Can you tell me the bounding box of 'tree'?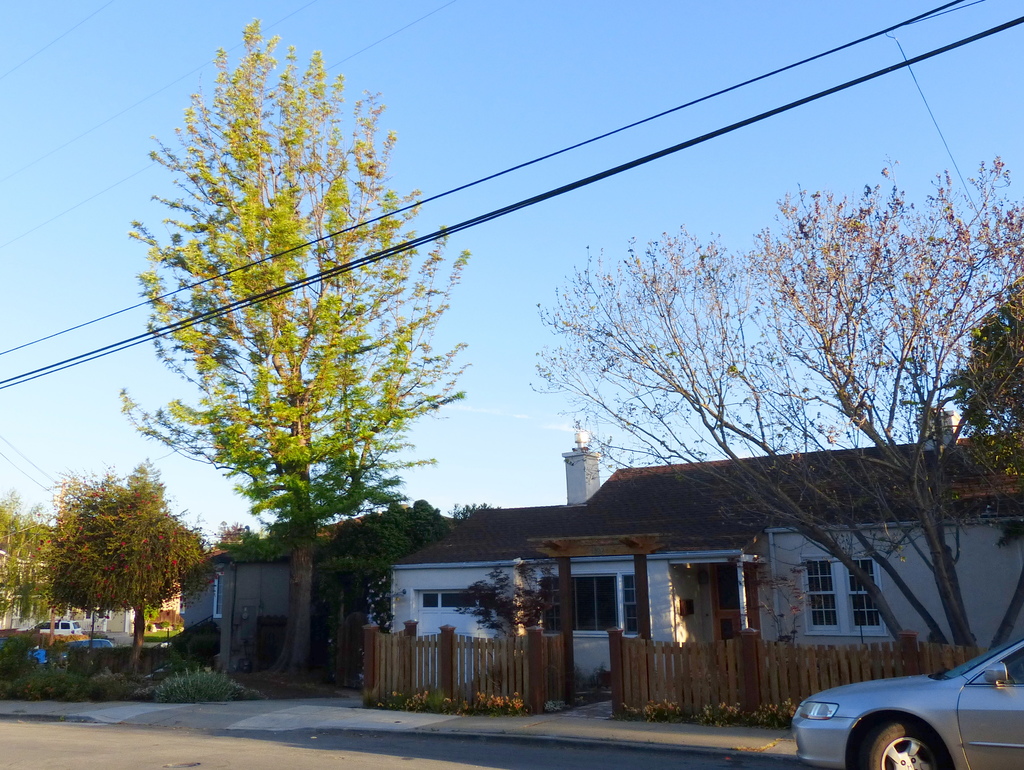
box=[445, 500, 501, 522].
